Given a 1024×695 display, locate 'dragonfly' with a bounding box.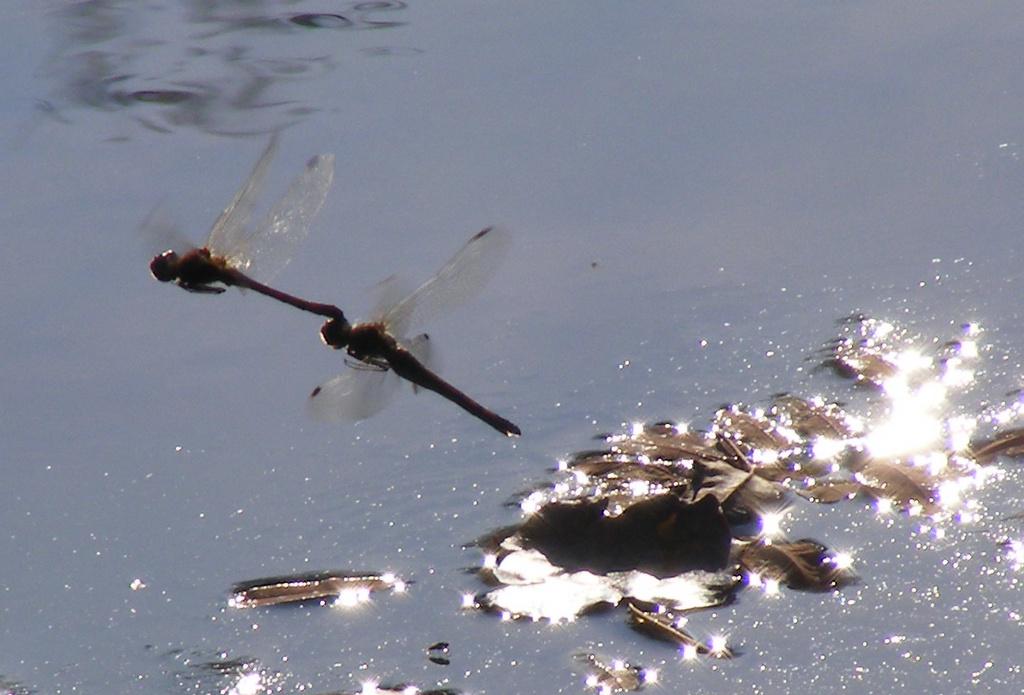
Located: bbox=[300, 223, 522, 439].
